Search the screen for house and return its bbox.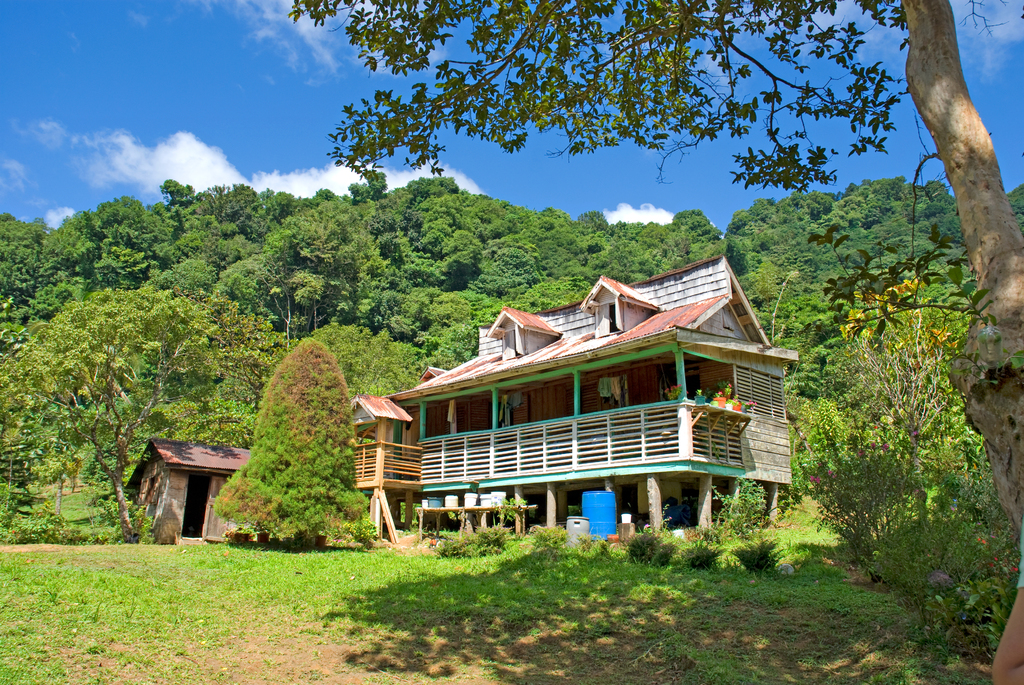
Found: {"x1": 346, "y1": 260, "x2": 792, "y2": 556}.
